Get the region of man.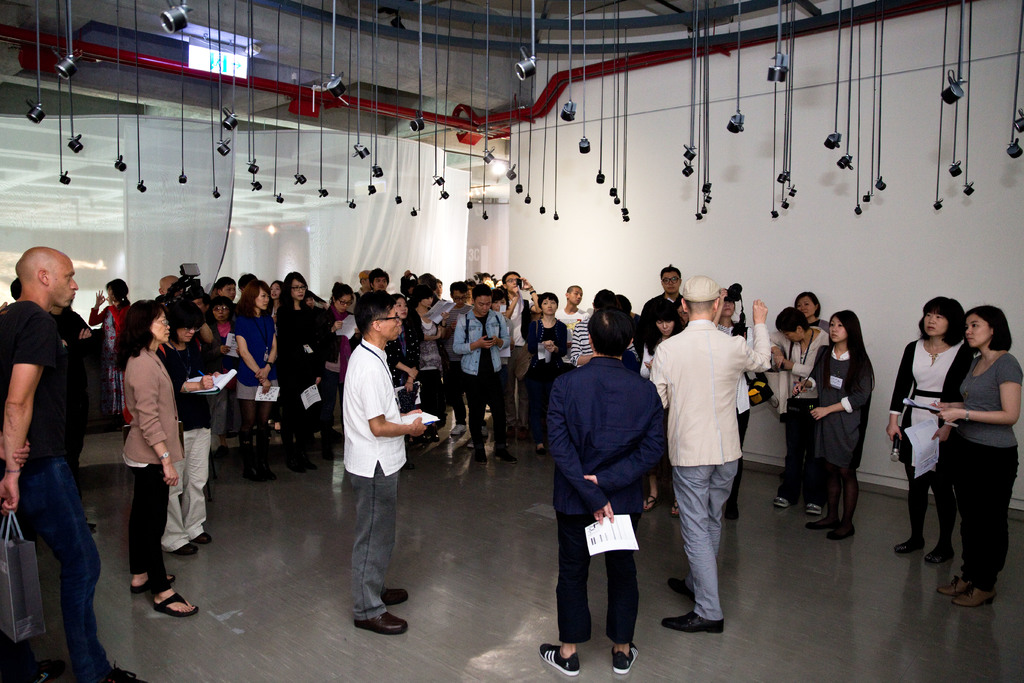
<box>561,300,668,673</box>.
